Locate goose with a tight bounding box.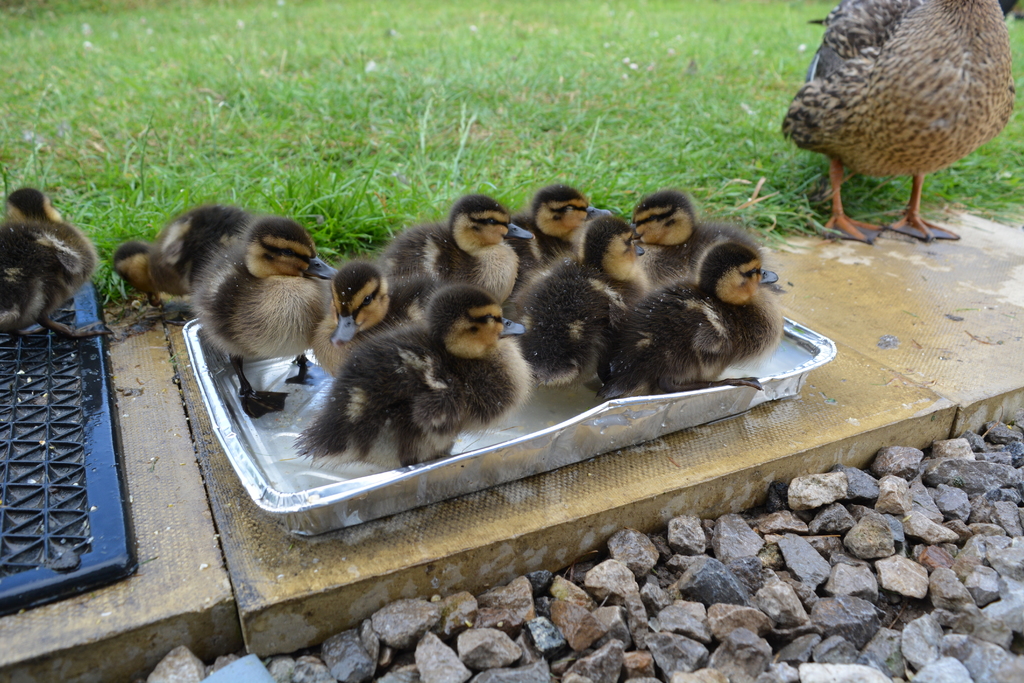
[x1=514, y1=213, x2=640, y2=383].
